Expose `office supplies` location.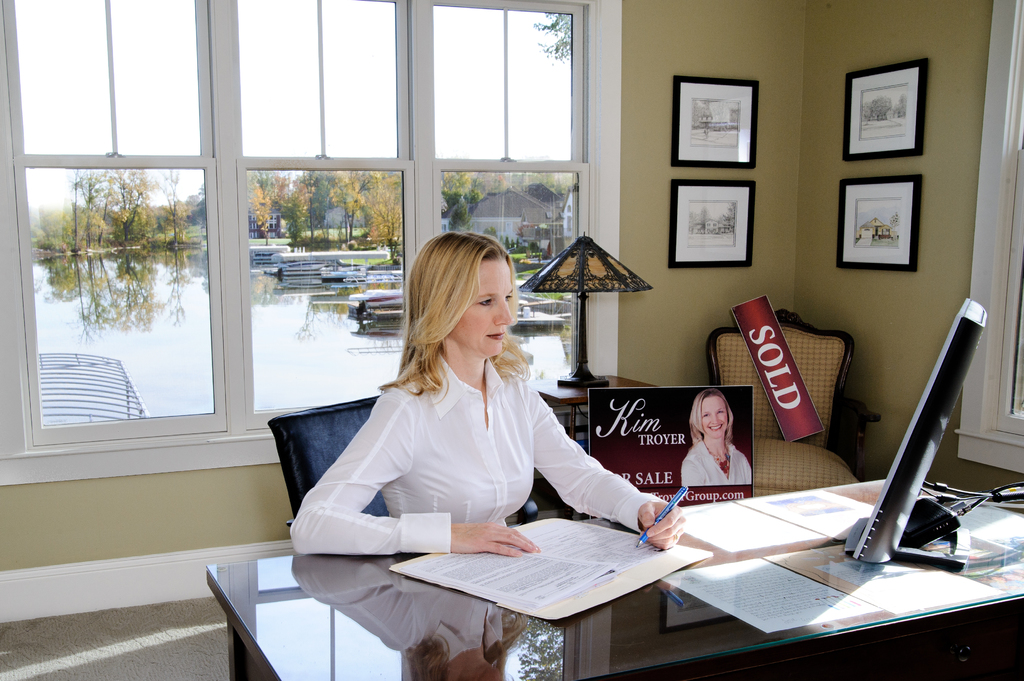
Exposed at region(395, 513, 694, 618).
